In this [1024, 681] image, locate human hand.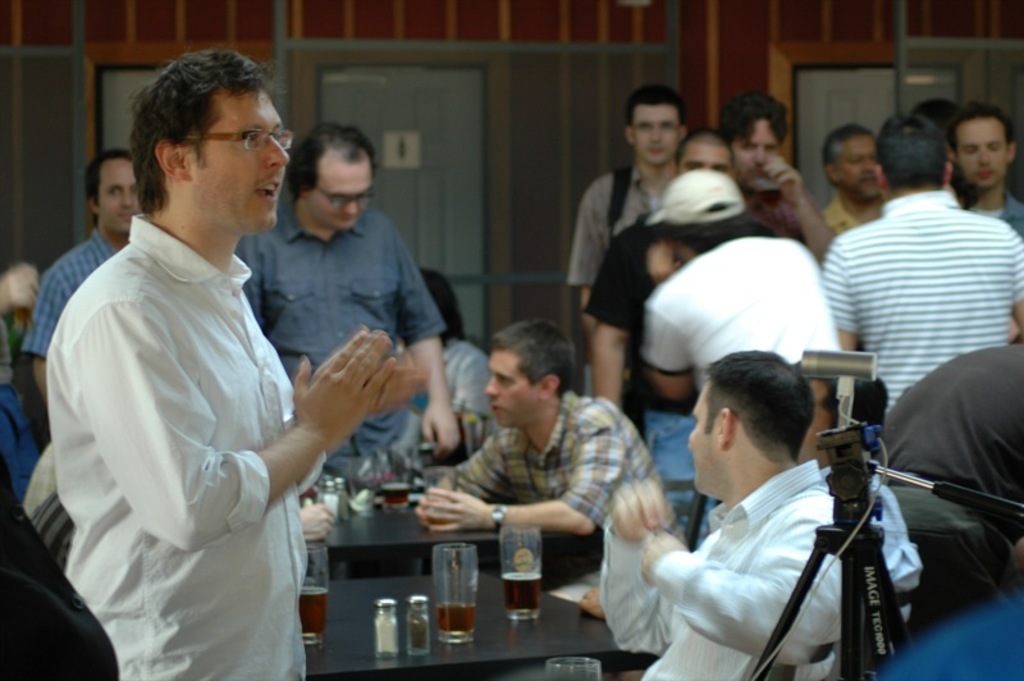
Bounding box: bbox(372, 364, 429, 415).
